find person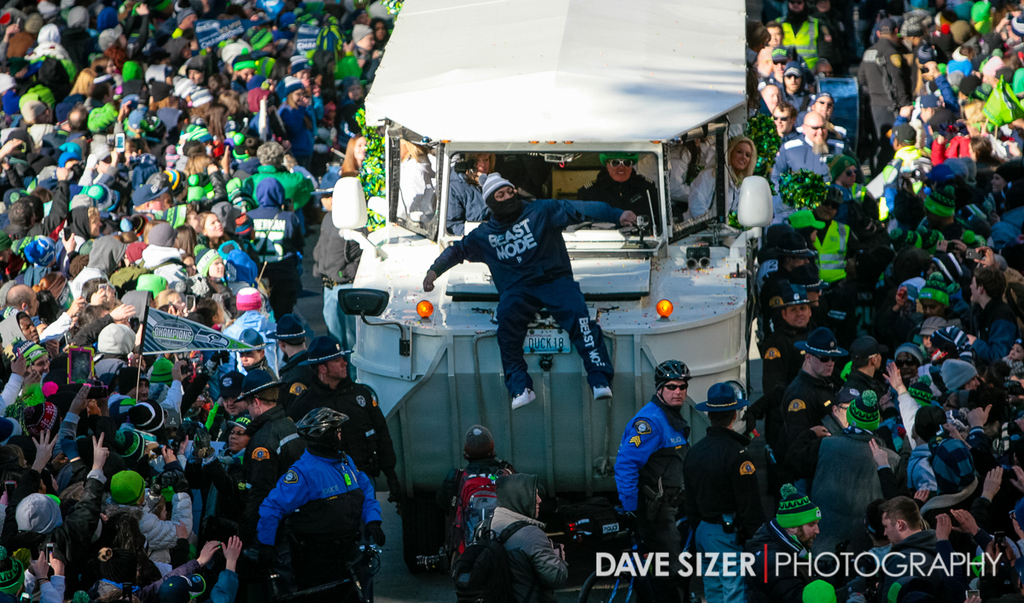
box(441, 420, 517, 599)
